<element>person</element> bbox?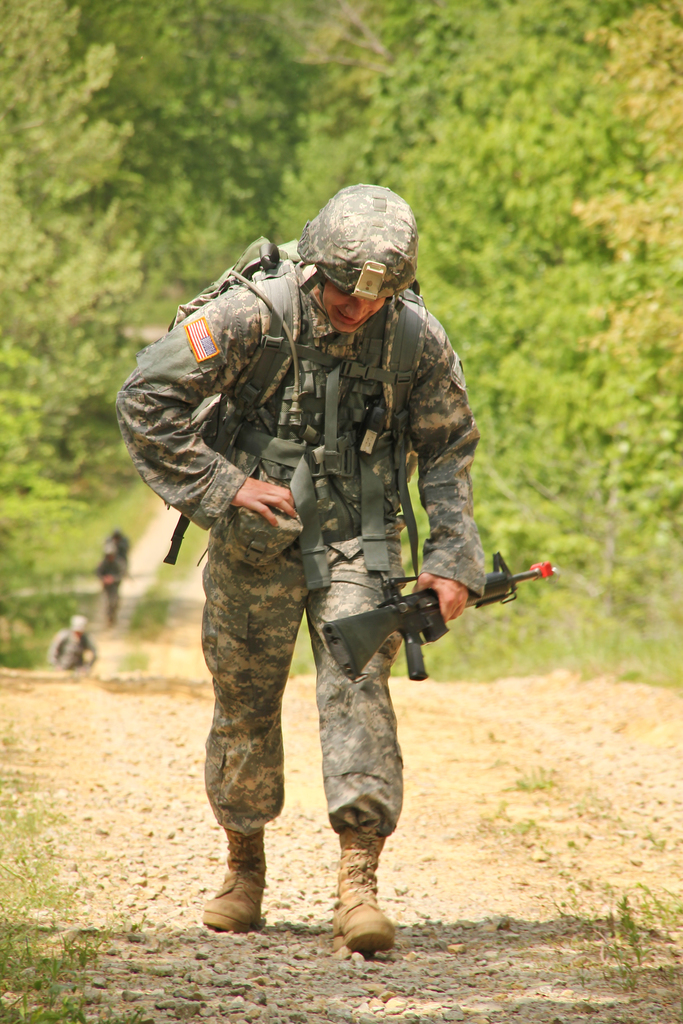
rect(106, 527, 131, 573)
